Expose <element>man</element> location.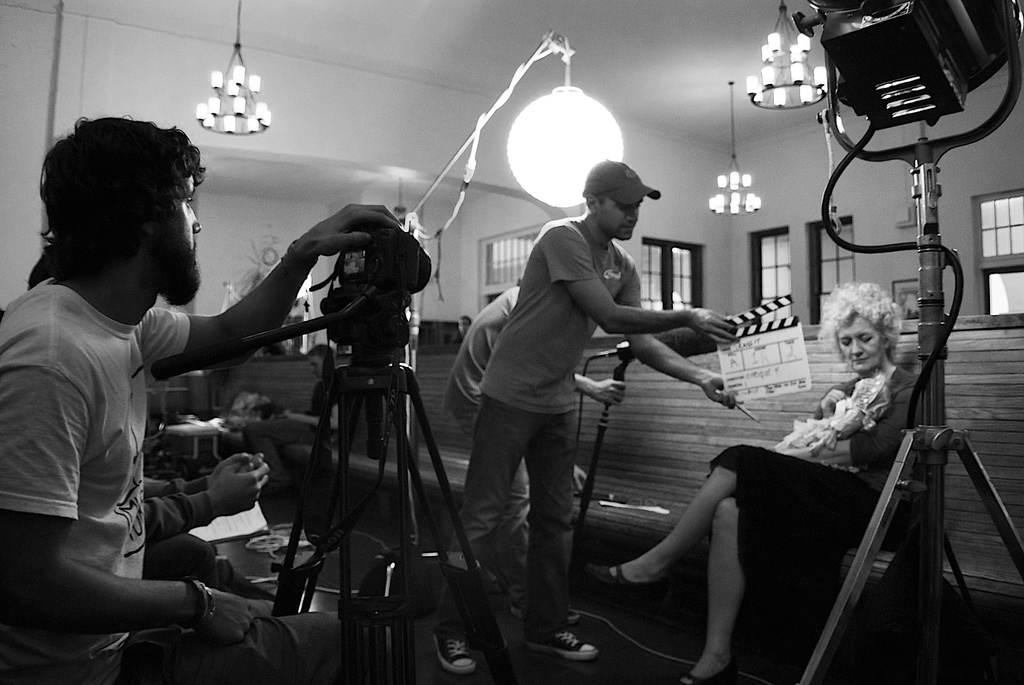
Exposed at <region>0, 243, 271, 589</region>.
